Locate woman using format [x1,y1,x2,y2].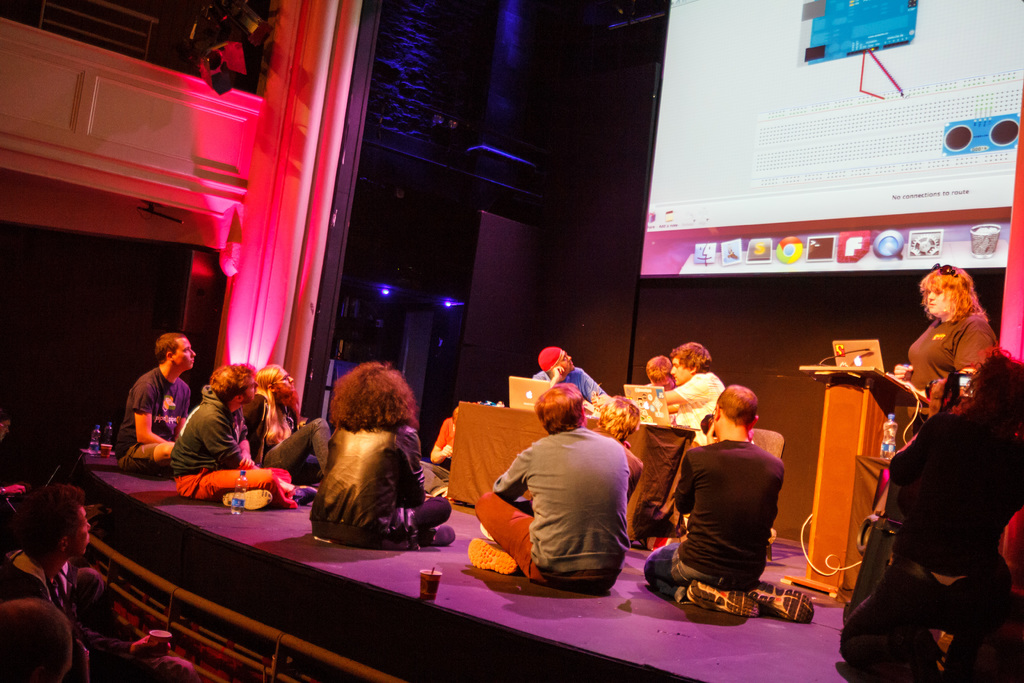
[887,348,1023,630].
